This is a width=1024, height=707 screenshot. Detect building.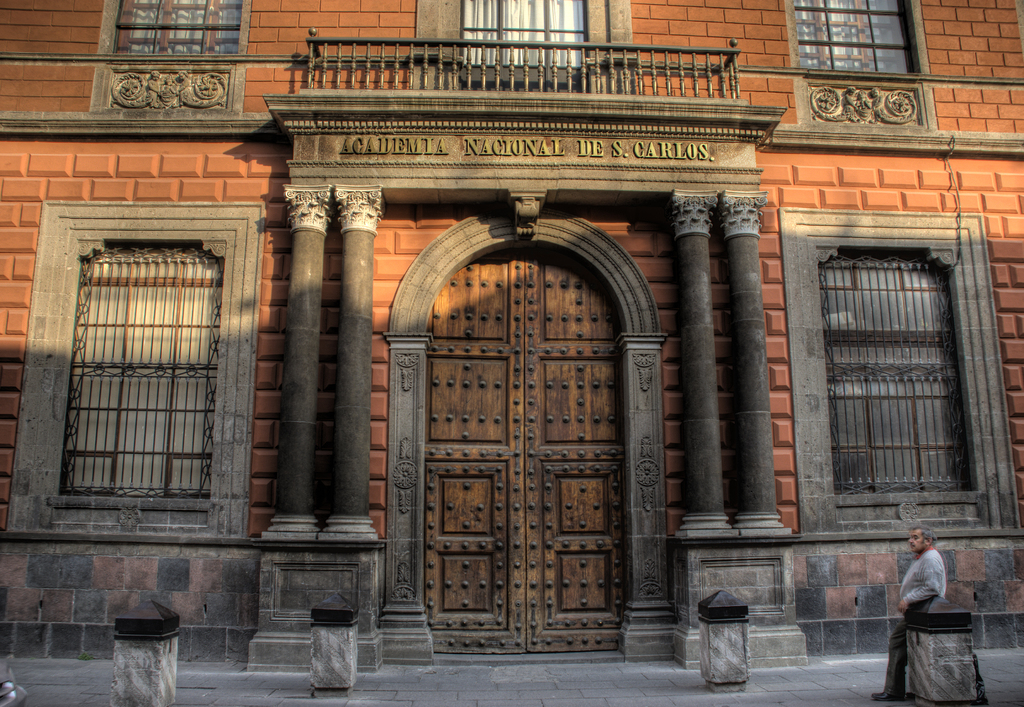
0,0,1023,676.
